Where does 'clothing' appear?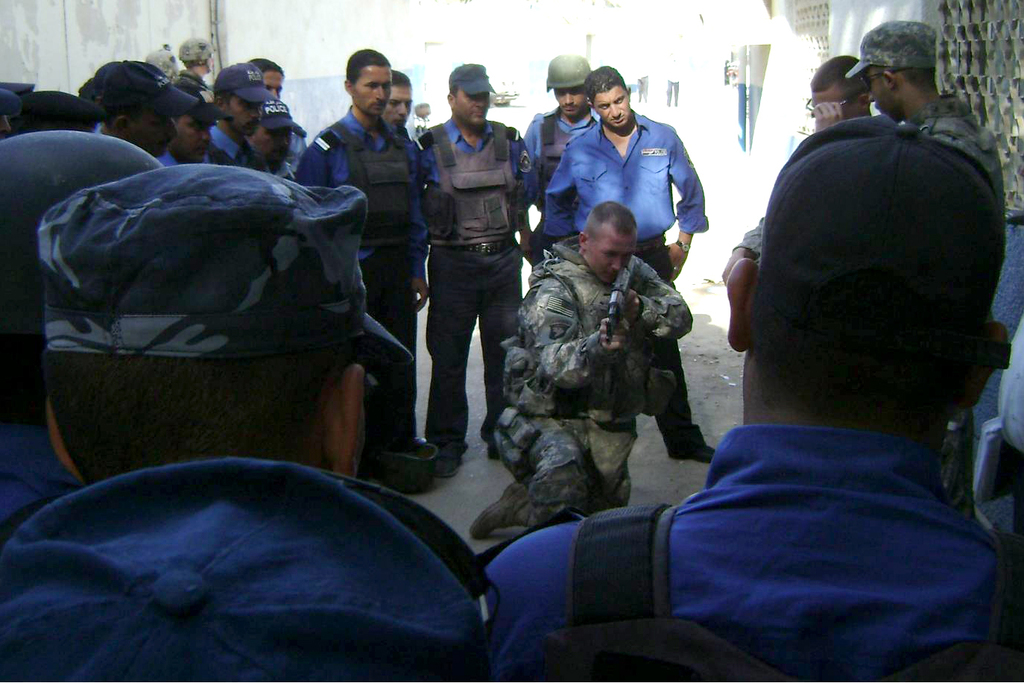
Appears at {"x1": 493, "y1": 187, "x2": 710, "y2": 541}.
